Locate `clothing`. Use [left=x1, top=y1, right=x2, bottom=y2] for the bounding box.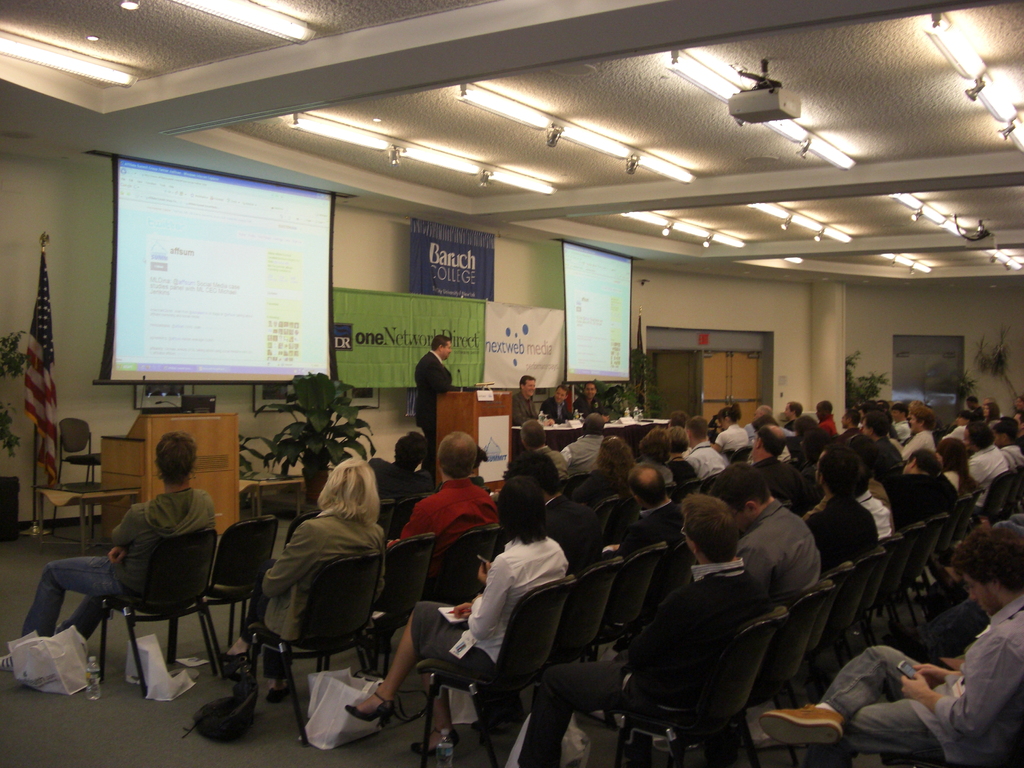
[left=554, top=431, right=597, bottom=477].
